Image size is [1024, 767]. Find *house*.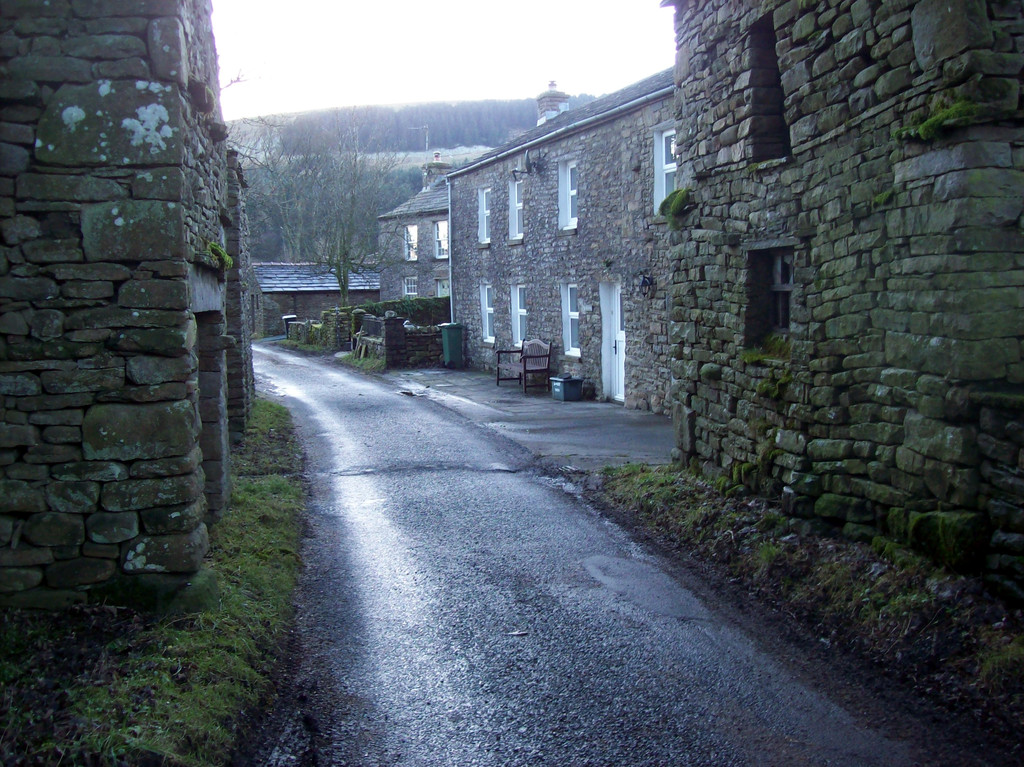
[left=660, top=0, right=1023, bottom=632].
